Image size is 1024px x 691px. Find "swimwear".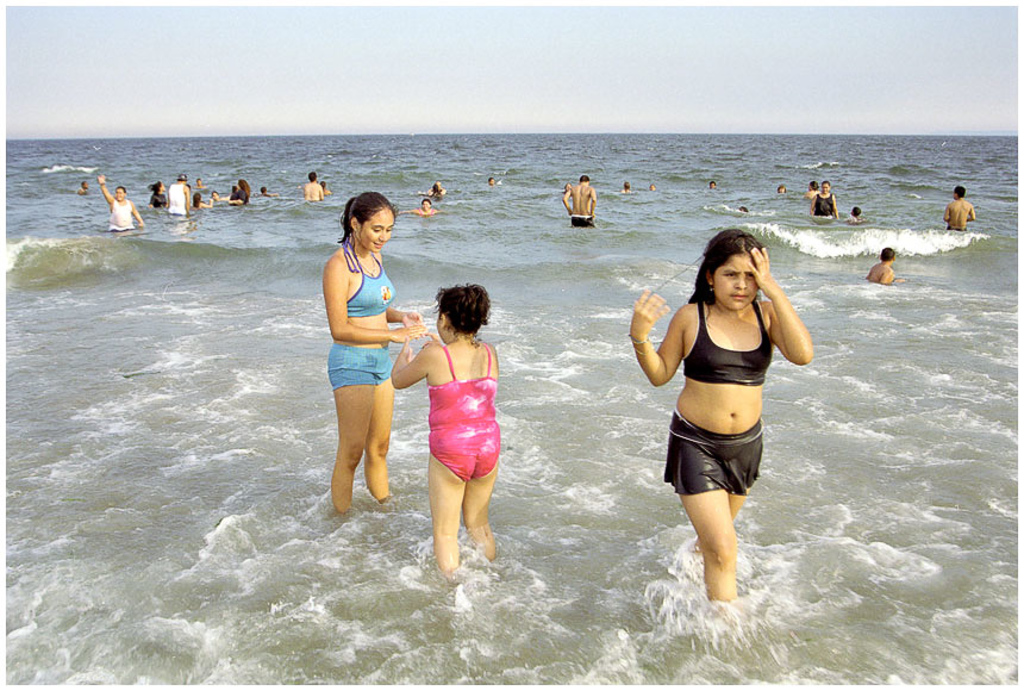
[left=678, top=299, right=780, bottom=388].
